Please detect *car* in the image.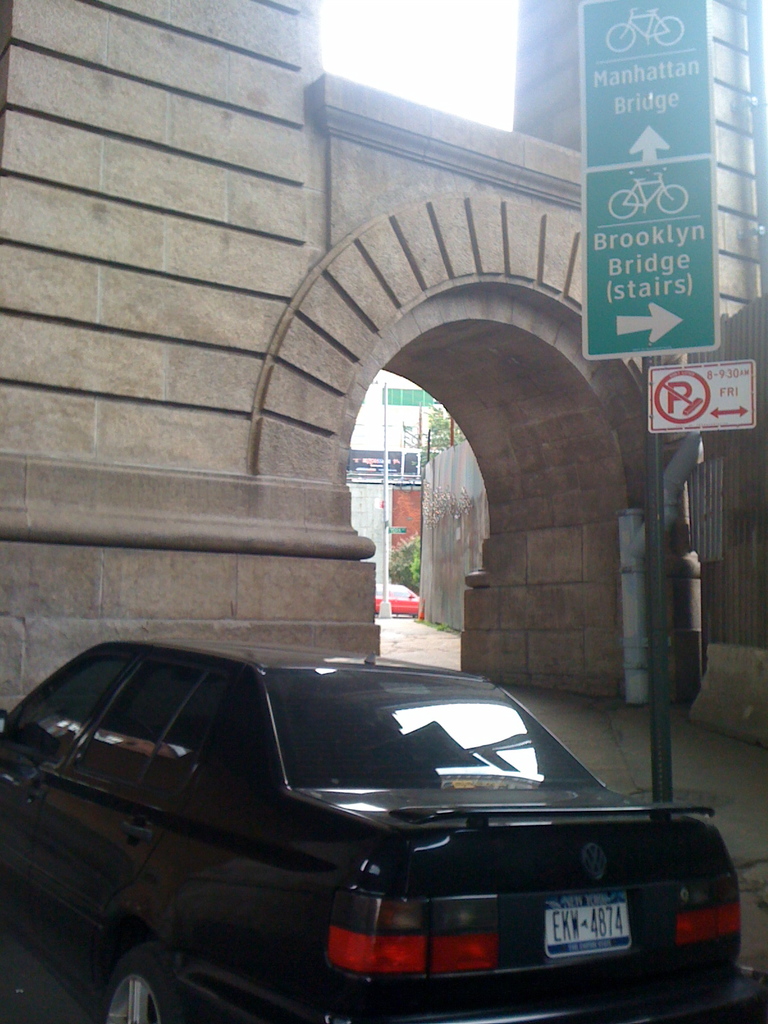
[16,641,740,1009].
